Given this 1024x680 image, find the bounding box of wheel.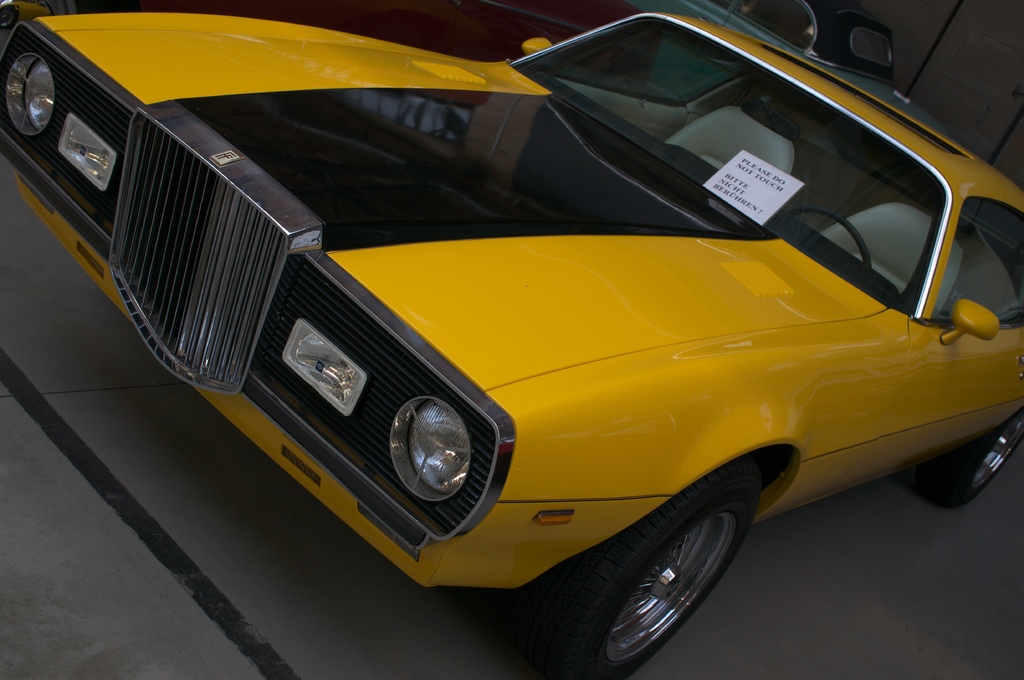
{"left": 906, "top": 416, "right": 1023, "bottom": 511}.
